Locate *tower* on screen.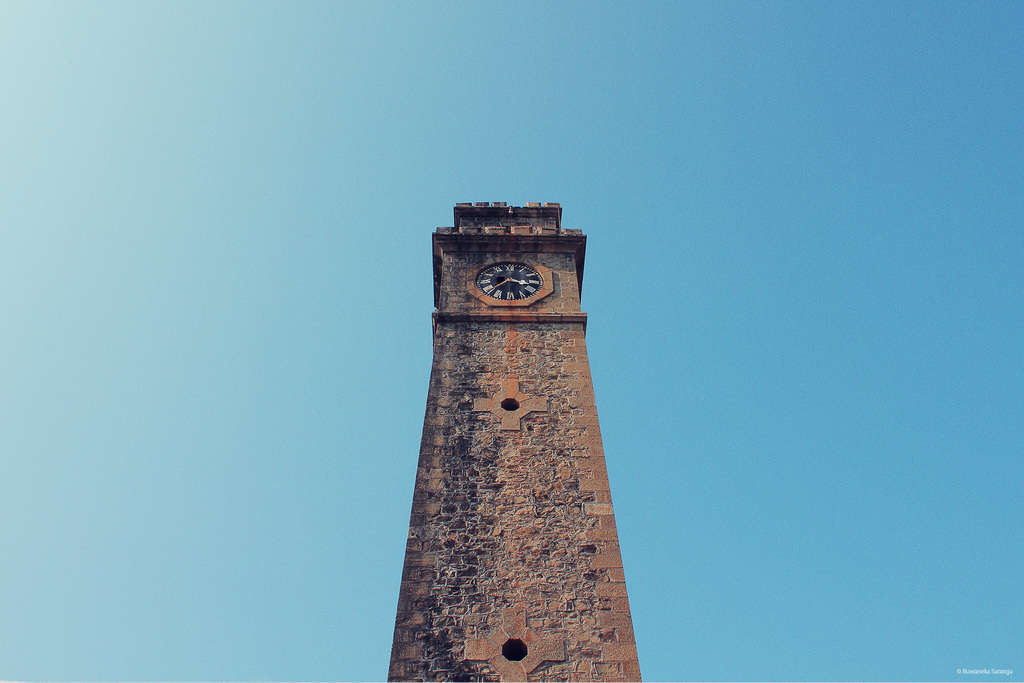
On screen at Rect(431, 199, 590, 679).
